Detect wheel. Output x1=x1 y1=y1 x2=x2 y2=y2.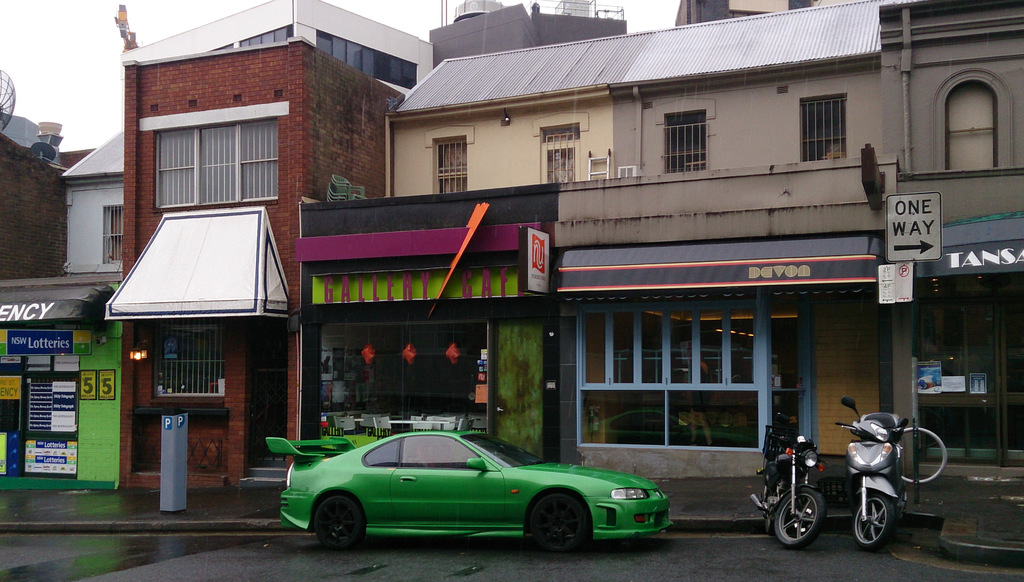
x1=308 y1=489 x2=369 y2=546.
